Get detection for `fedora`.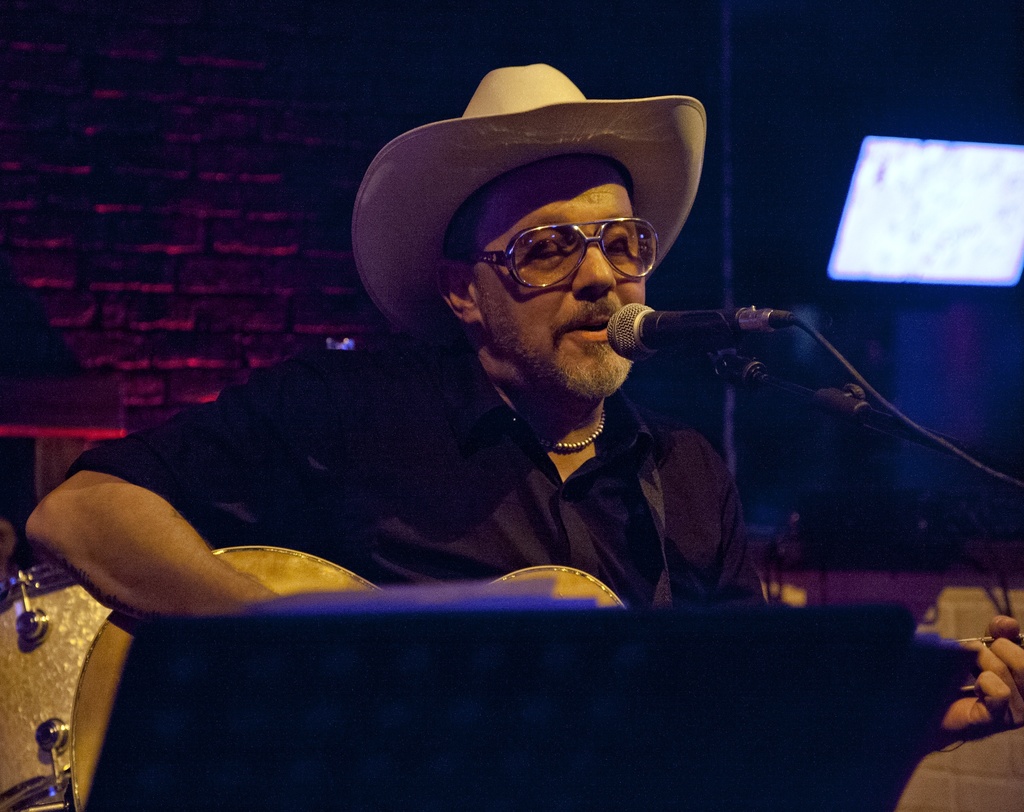
Detection: BBox(336, 56, 719, 330).
